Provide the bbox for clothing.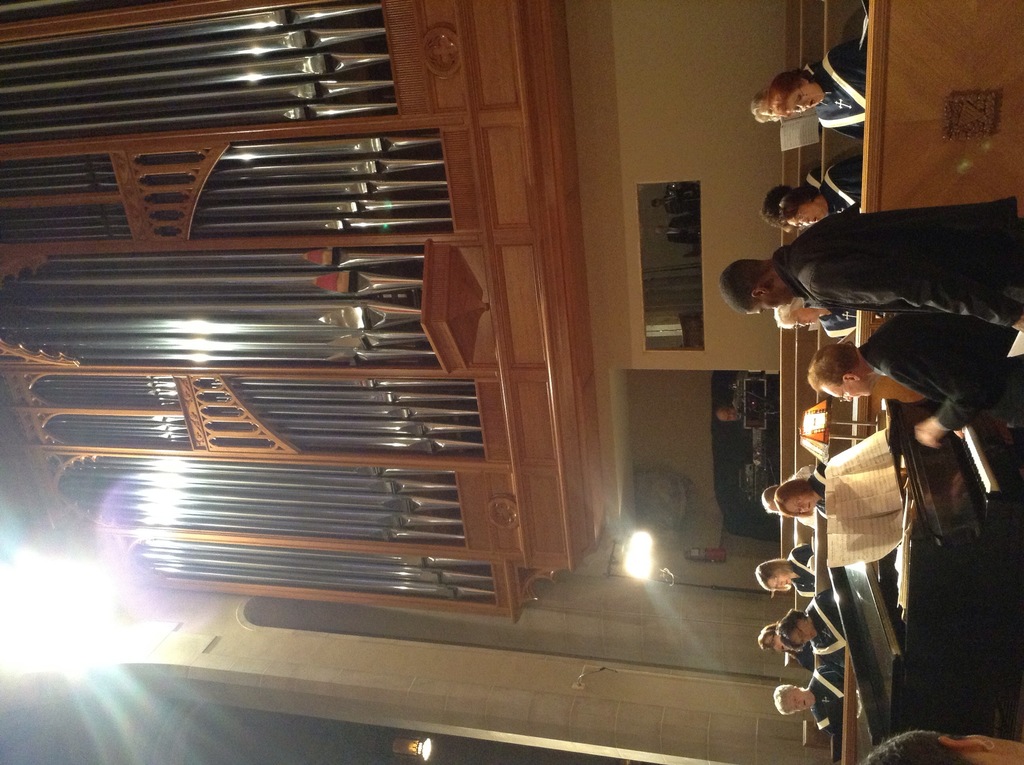
l=803, t=162, r=822, b=187.
